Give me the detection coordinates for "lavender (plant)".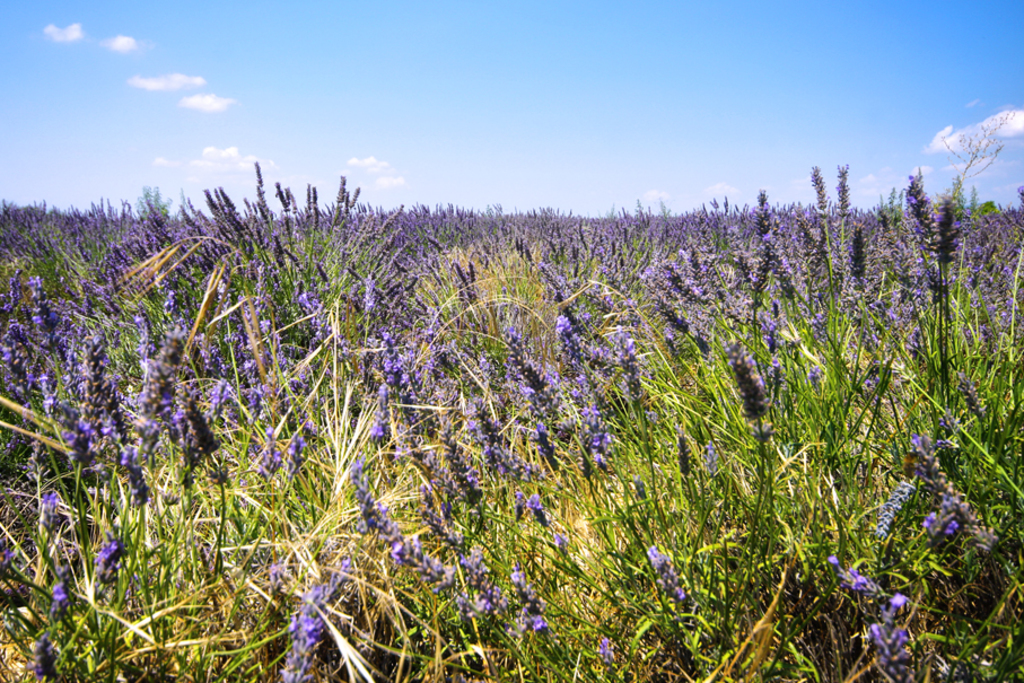
select_region(767, 240, 835, 327).
